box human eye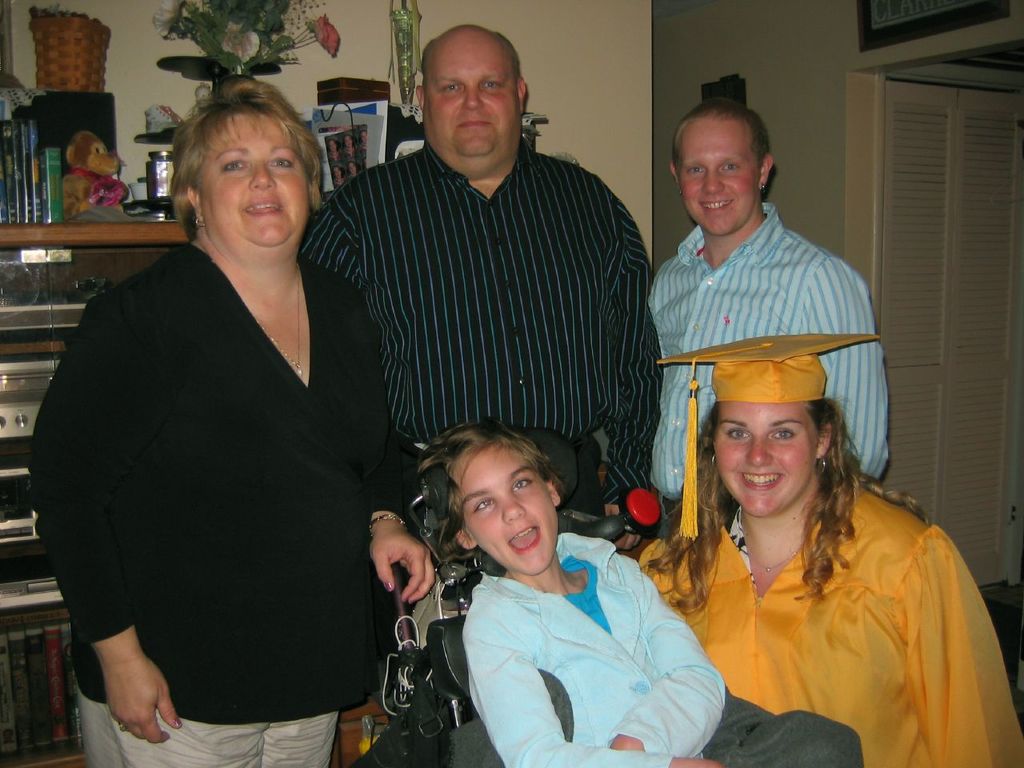
471 501 495 513
